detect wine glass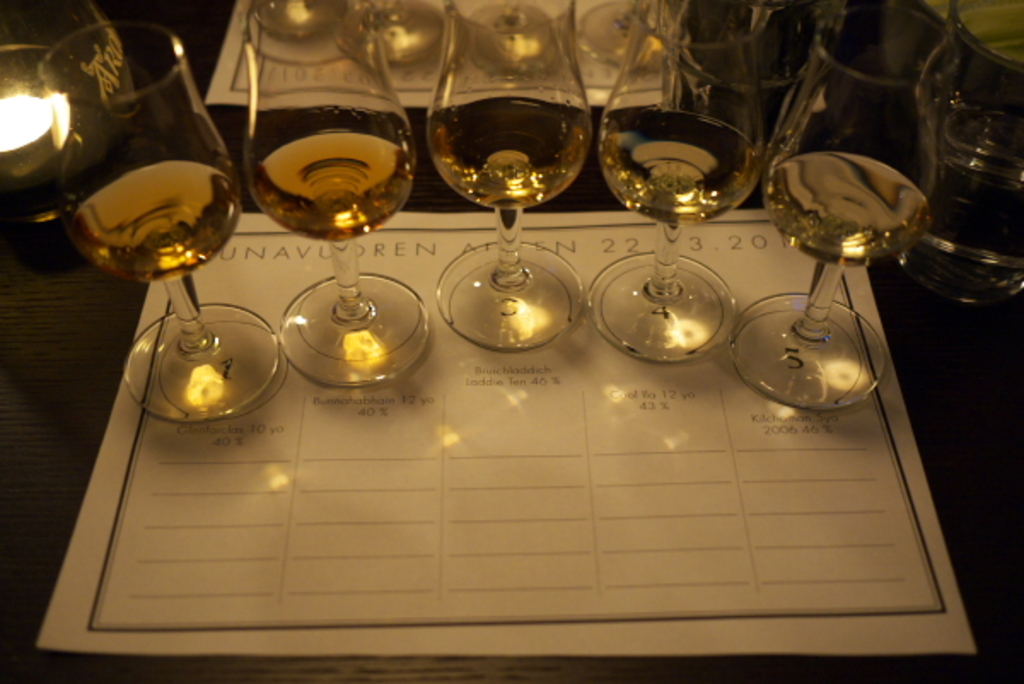
{"left": 724, "top": 5, "right": 957, "bottom": 406}
